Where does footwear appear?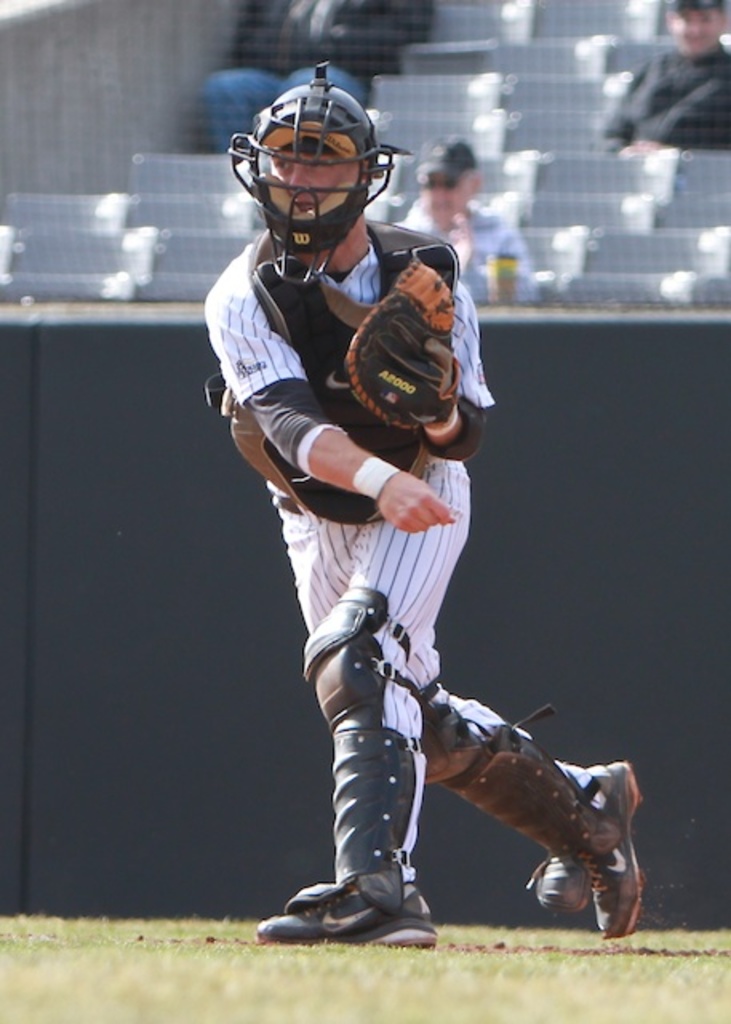
Appears at x1=462 y1=712 x2=638 y2=954.
